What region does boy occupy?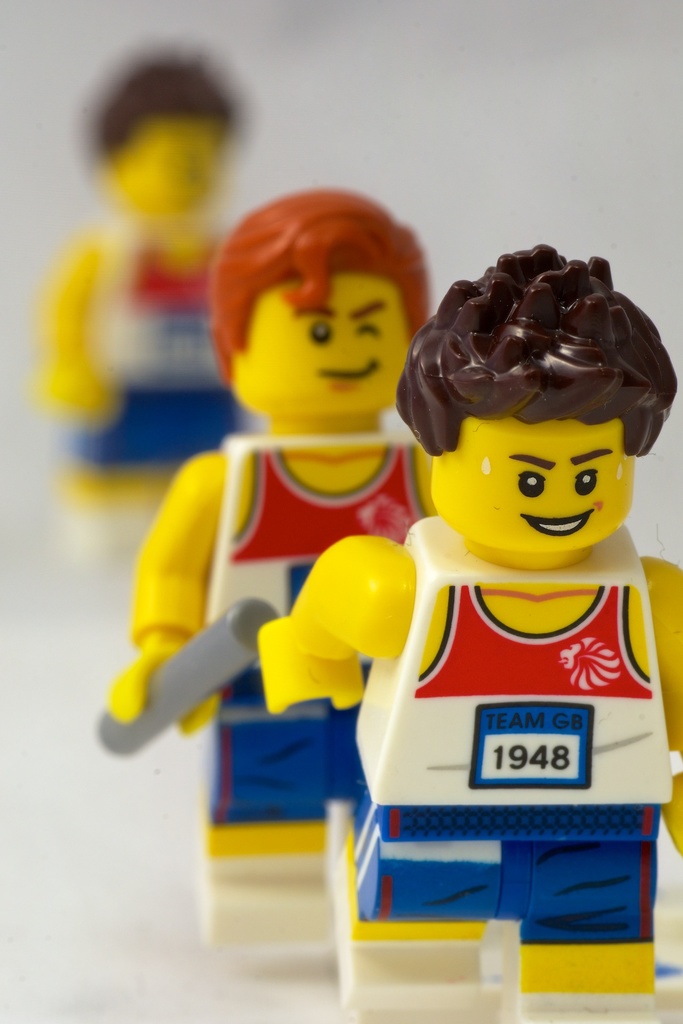
region(115, 179, 451, 968).
